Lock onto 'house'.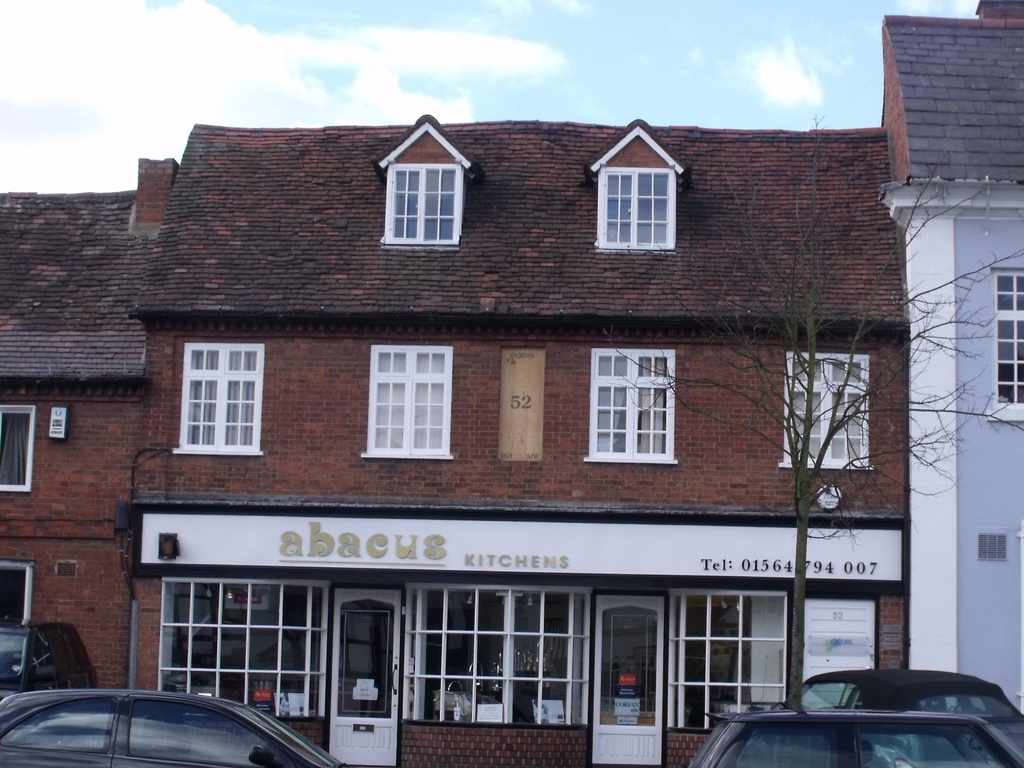
Locked: bbox=[876, 0, 1023, 715].
